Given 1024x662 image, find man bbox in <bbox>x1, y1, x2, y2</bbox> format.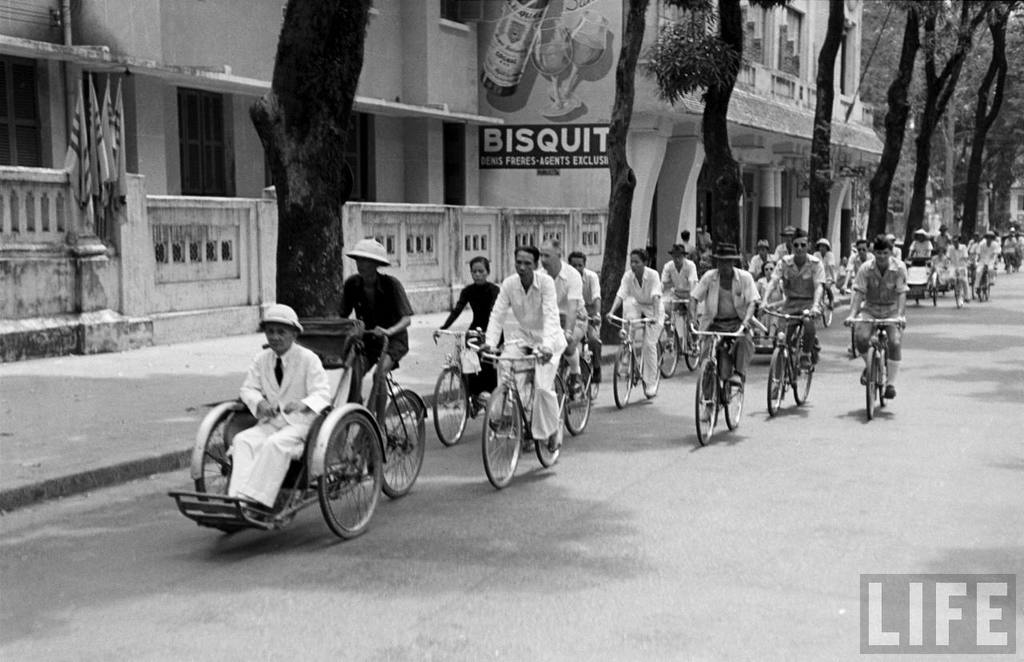
<bbox>554, 251, 609, 388</bbox>.
